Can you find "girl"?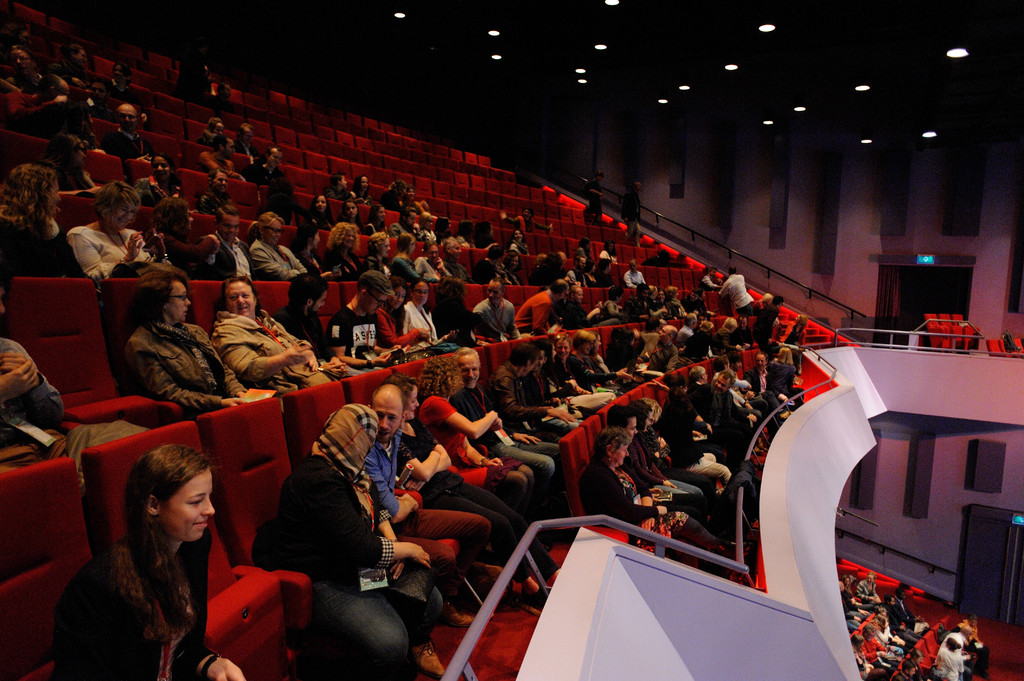
Yes, bounding box: bbox=(511, 228, 529, 253).
